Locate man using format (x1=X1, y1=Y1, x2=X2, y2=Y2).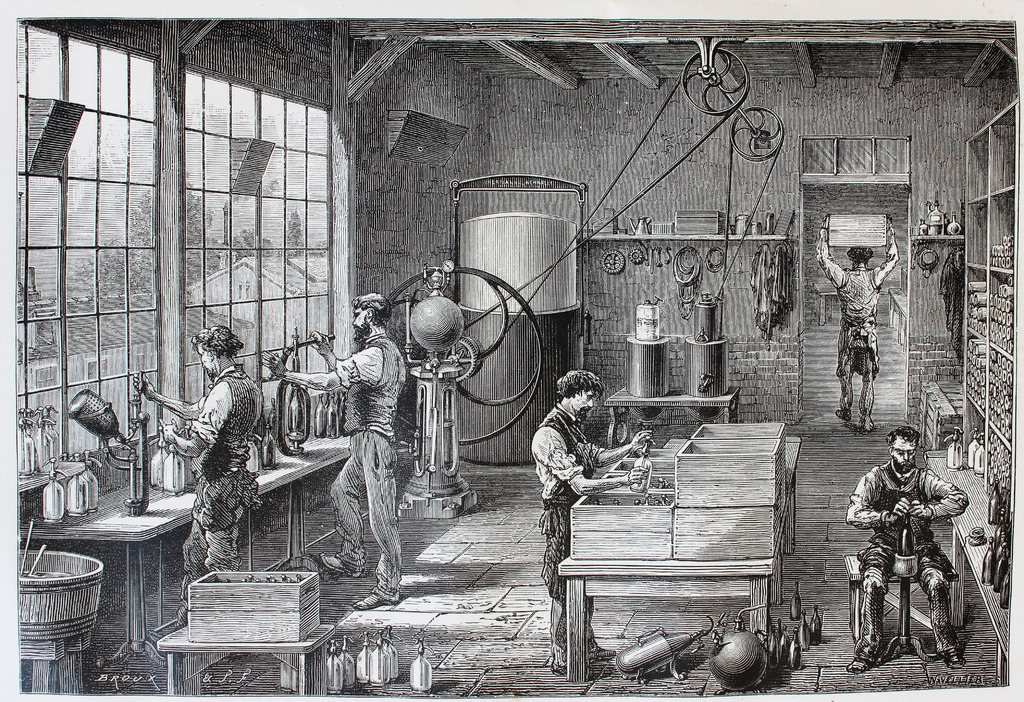
(x1=265, y1=293, x2=406, y2=608).
